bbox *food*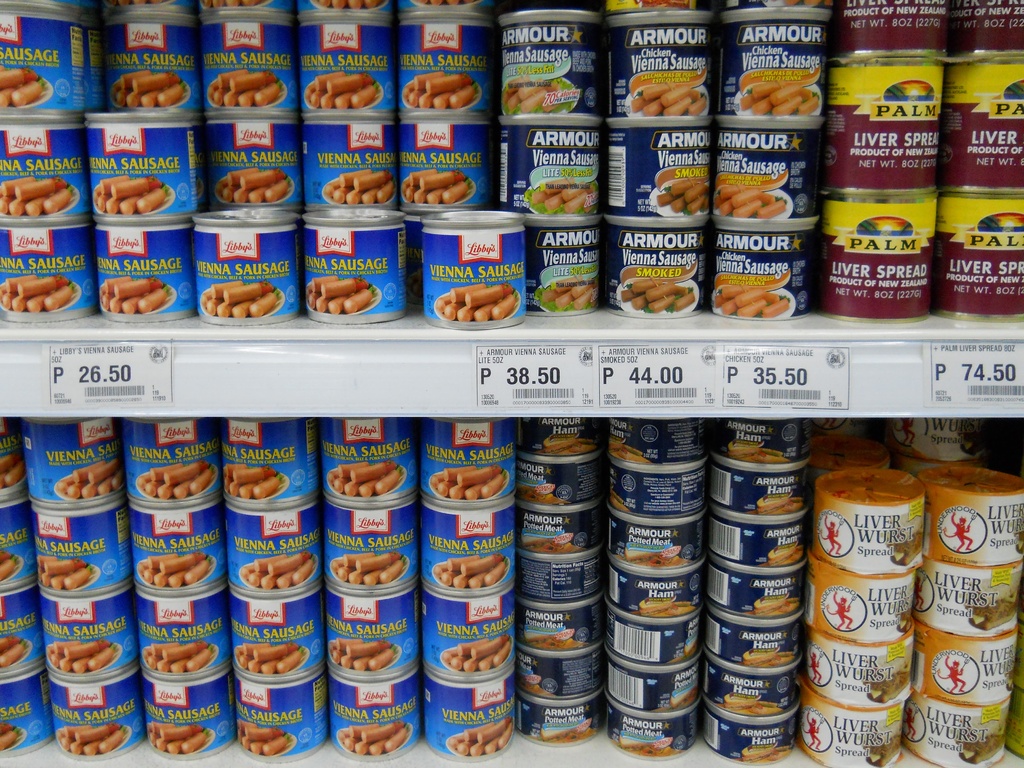
locate(609, 438, 652, 466)
